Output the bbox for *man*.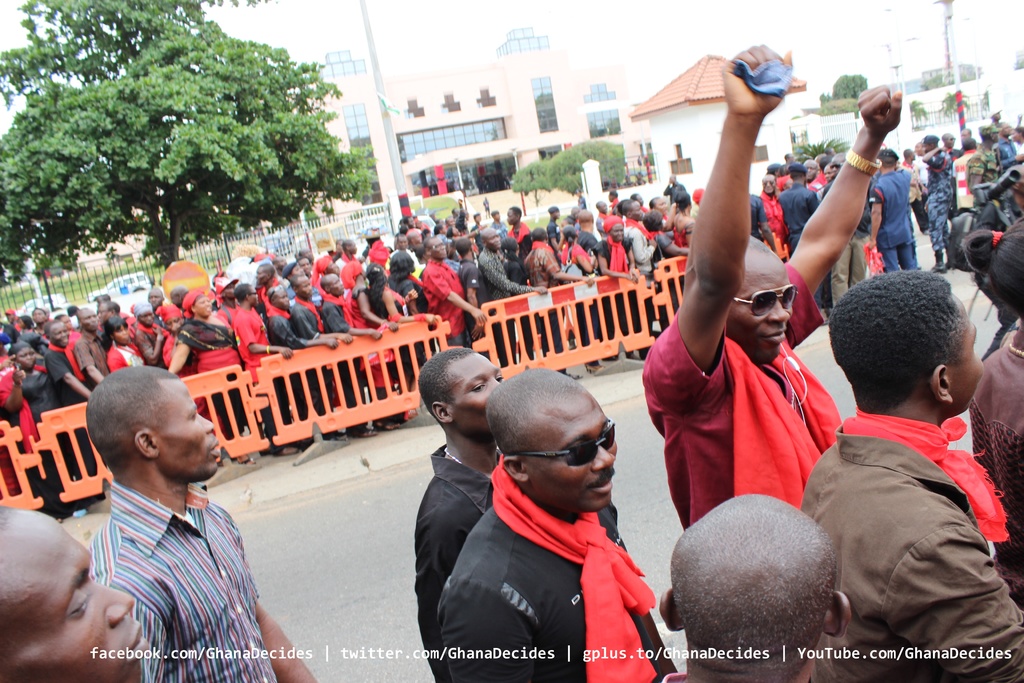
x1=412 y1=347 x2=508 y2=682.
